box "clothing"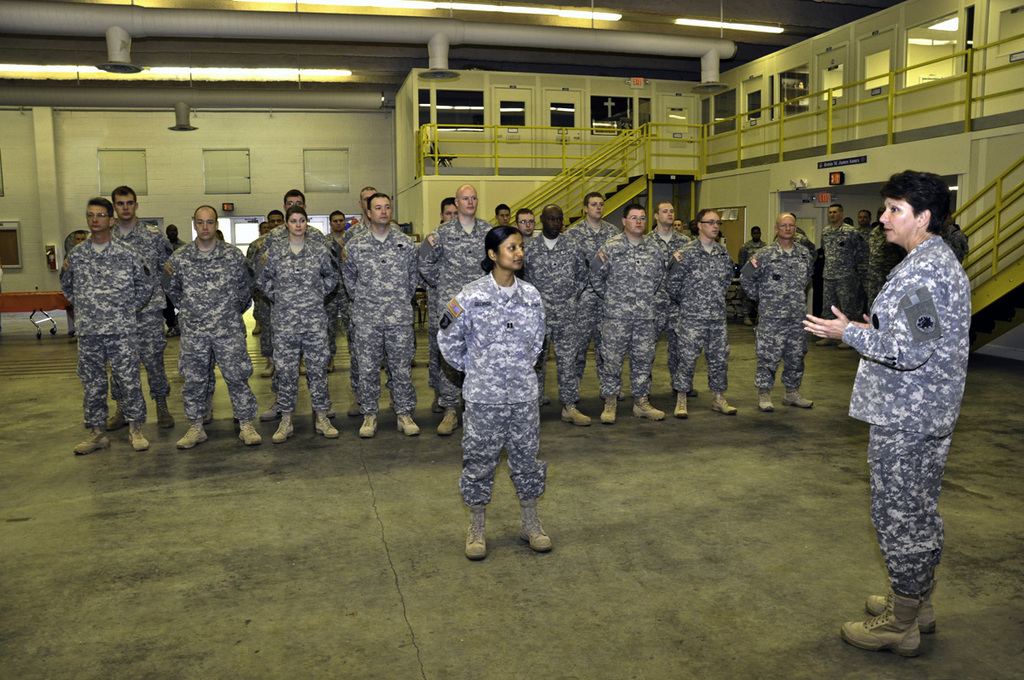
(x1=439, y1=267, x2=550, y2=514)
